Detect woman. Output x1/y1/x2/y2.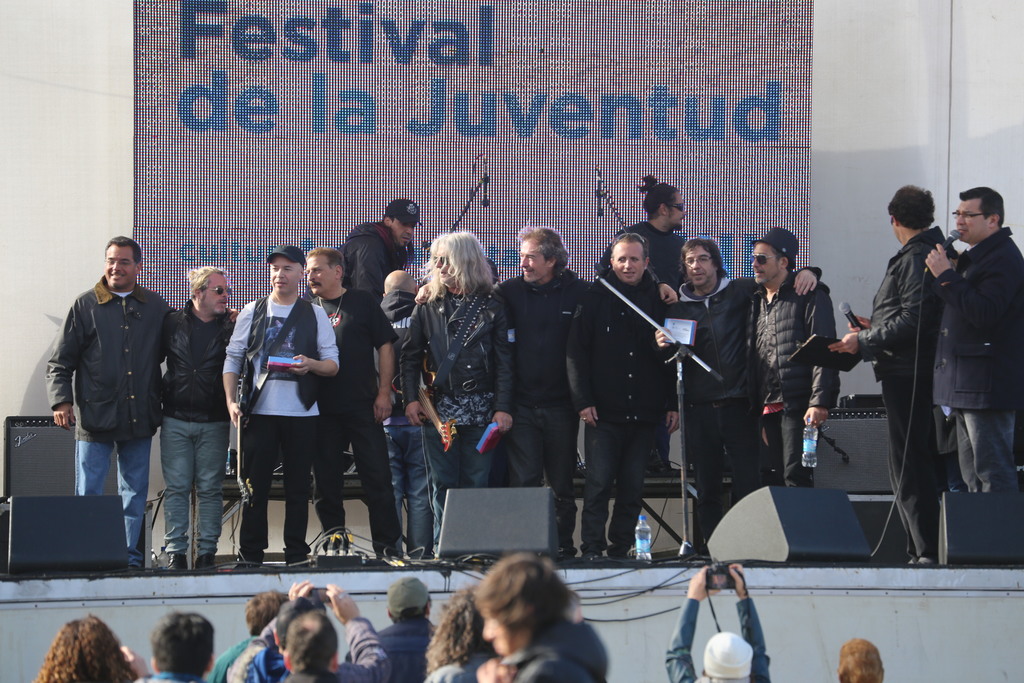
32/612/149/682.
